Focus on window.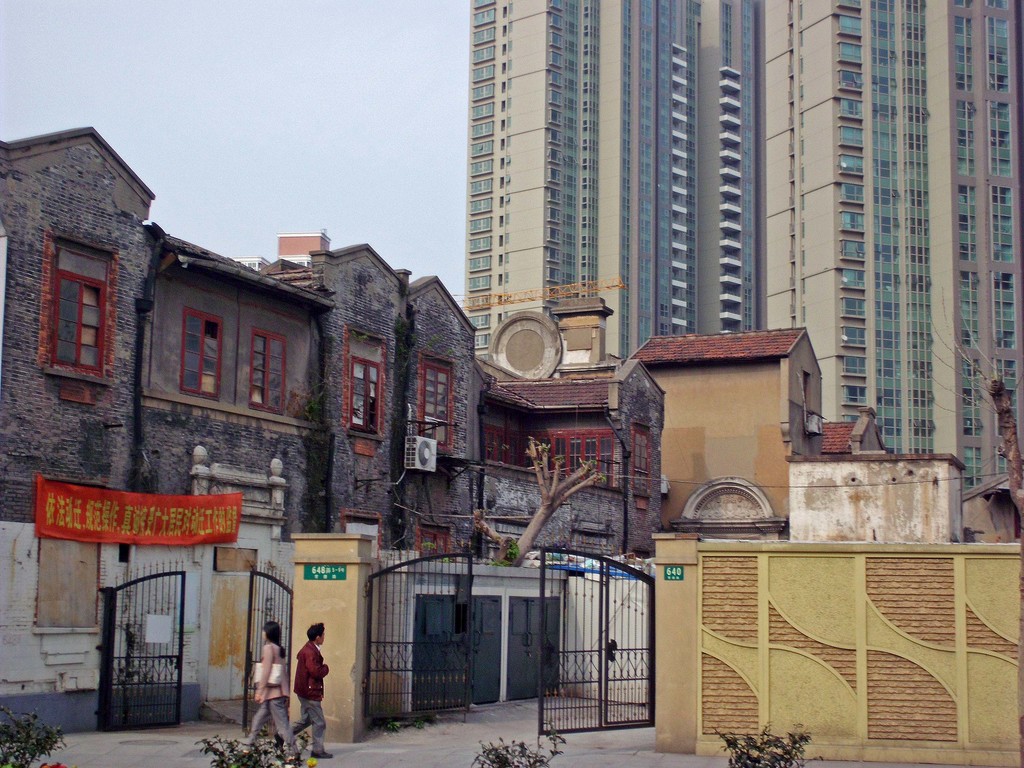
Focused at (906, 415, 935, 438).
